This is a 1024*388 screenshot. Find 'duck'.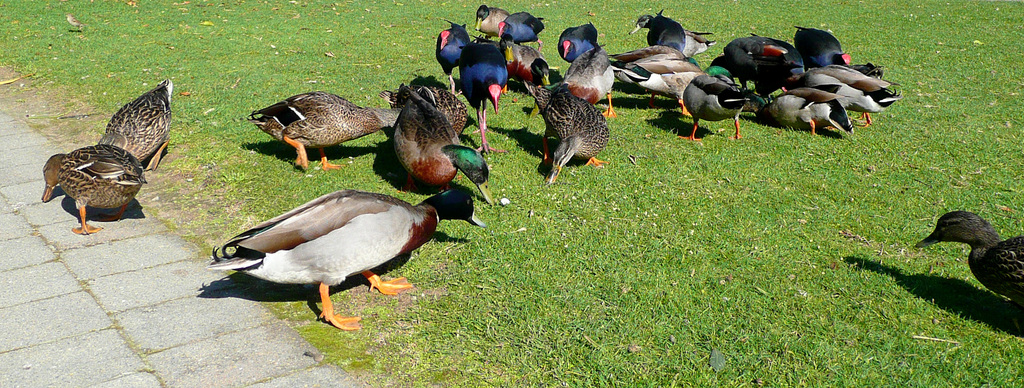
Bounding box: 431:23:467:76.
